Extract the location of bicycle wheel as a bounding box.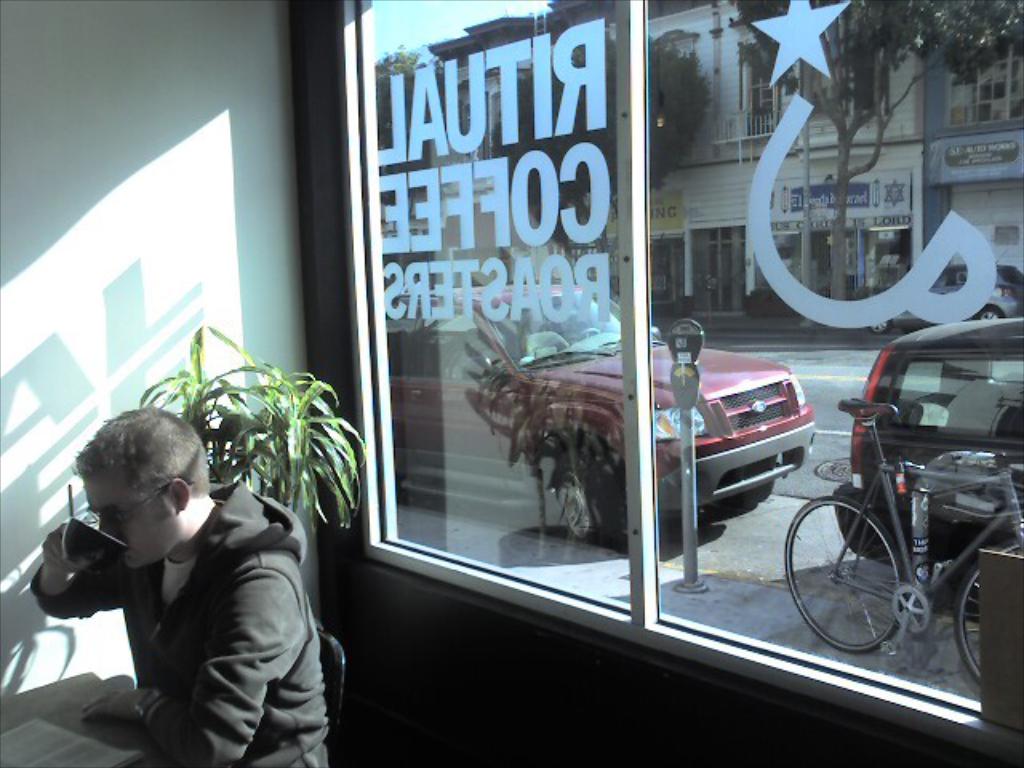
781/494/906/654.
